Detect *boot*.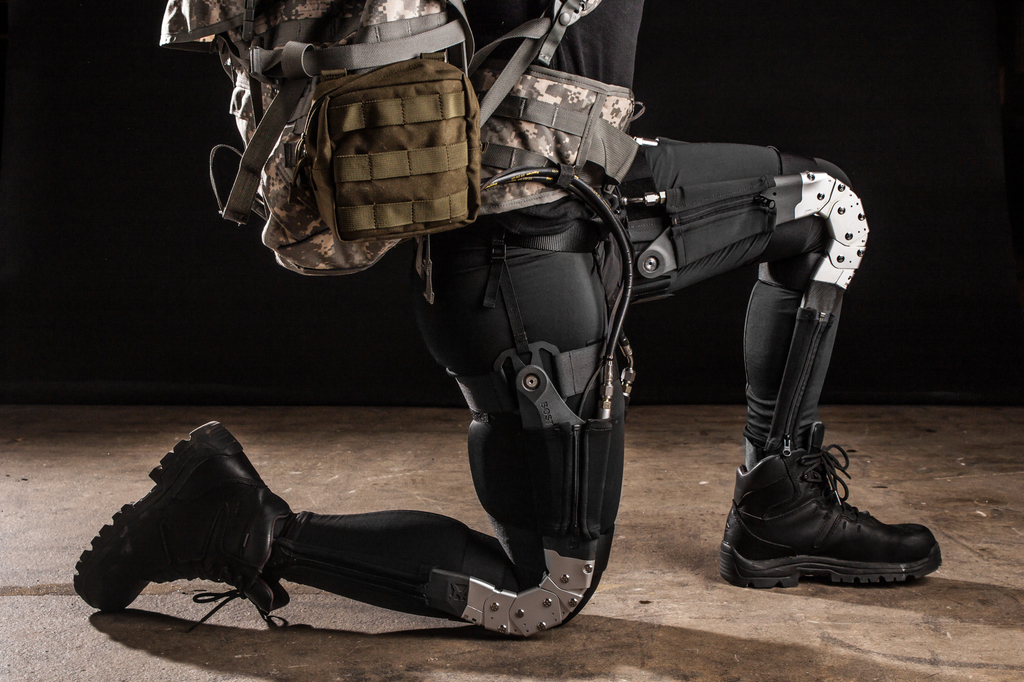
Detected at left=735, top=433, right=934, bottom=598.
